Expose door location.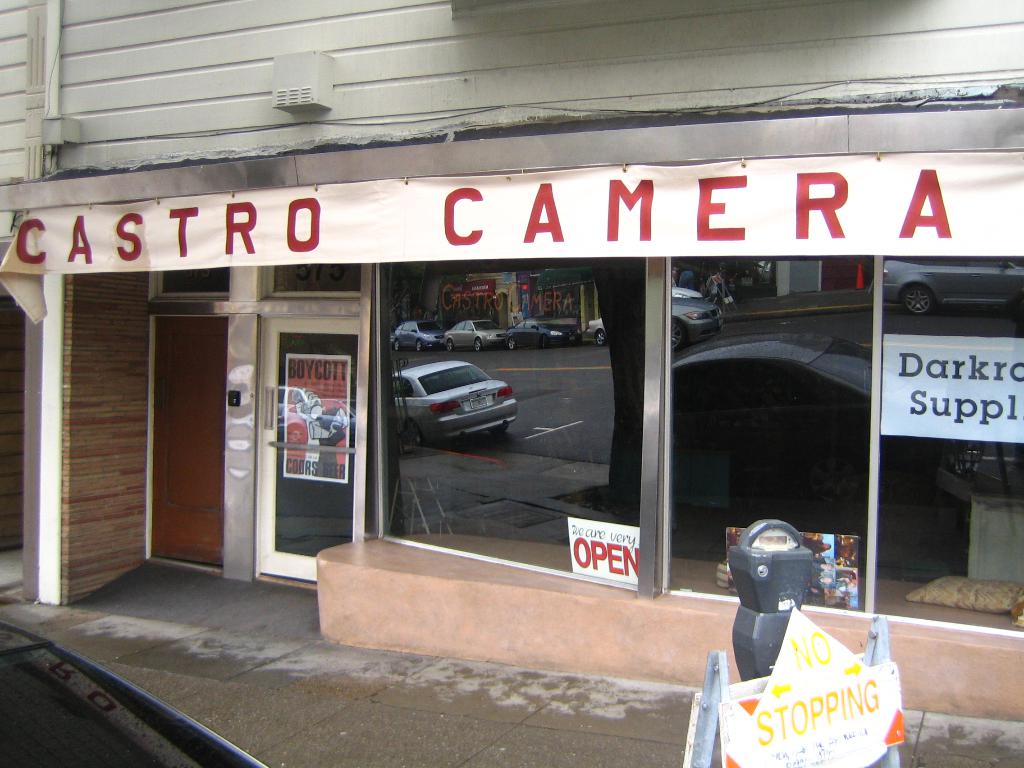
Exposed at (154, 317, 229, 566).
